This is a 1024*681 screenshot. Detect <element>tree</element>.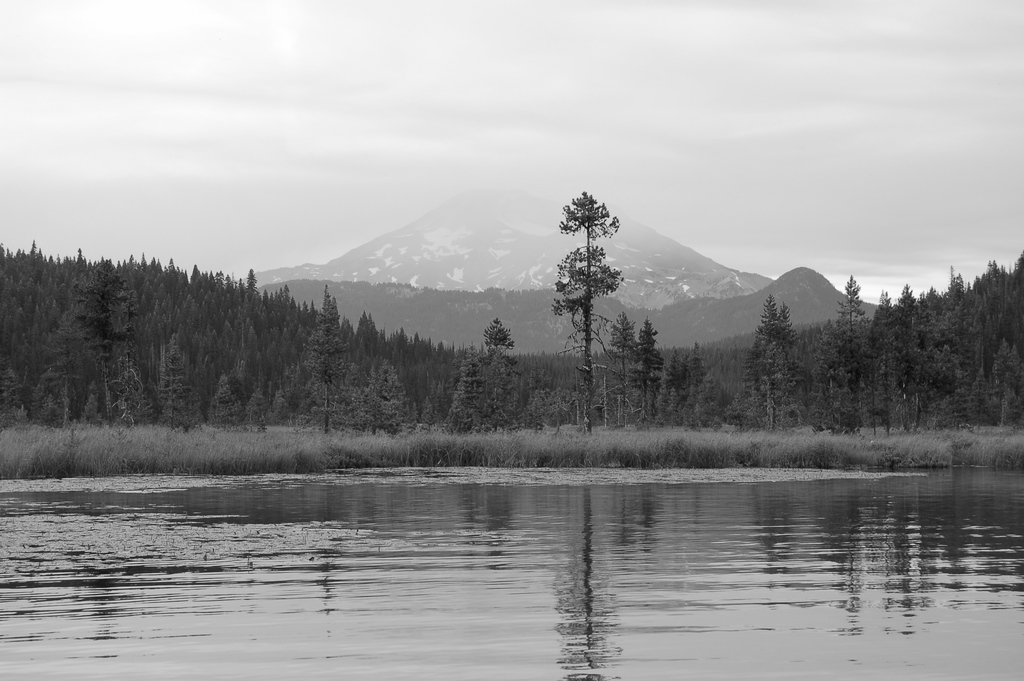
select_region(483, 318, 517, 360).
